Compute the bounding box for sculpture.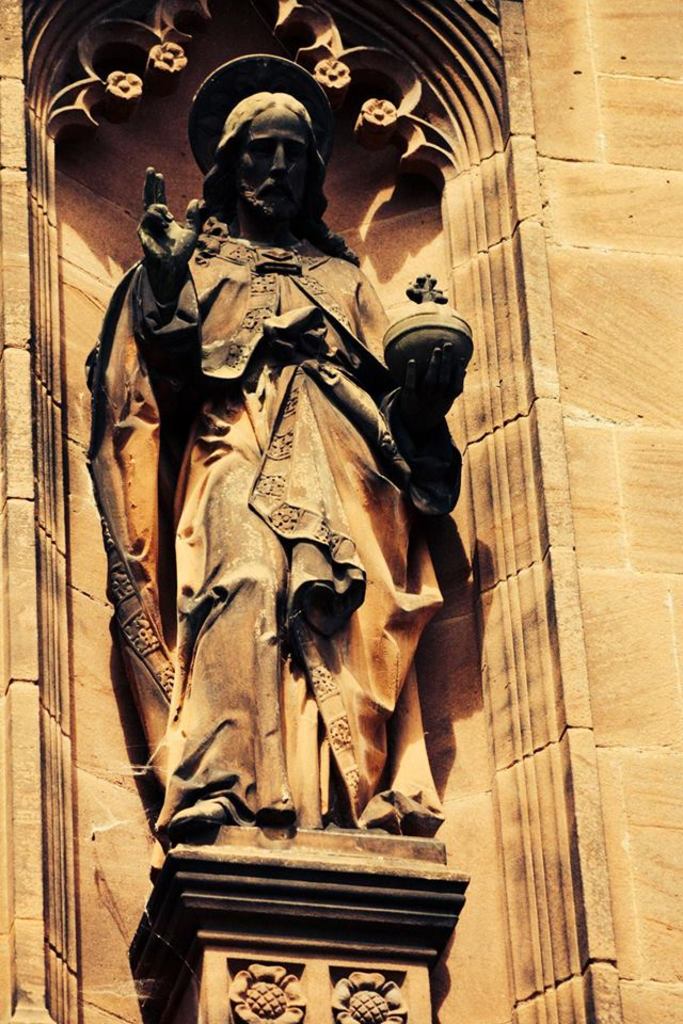
(left=121, top=169, right=496, bottom=929).
